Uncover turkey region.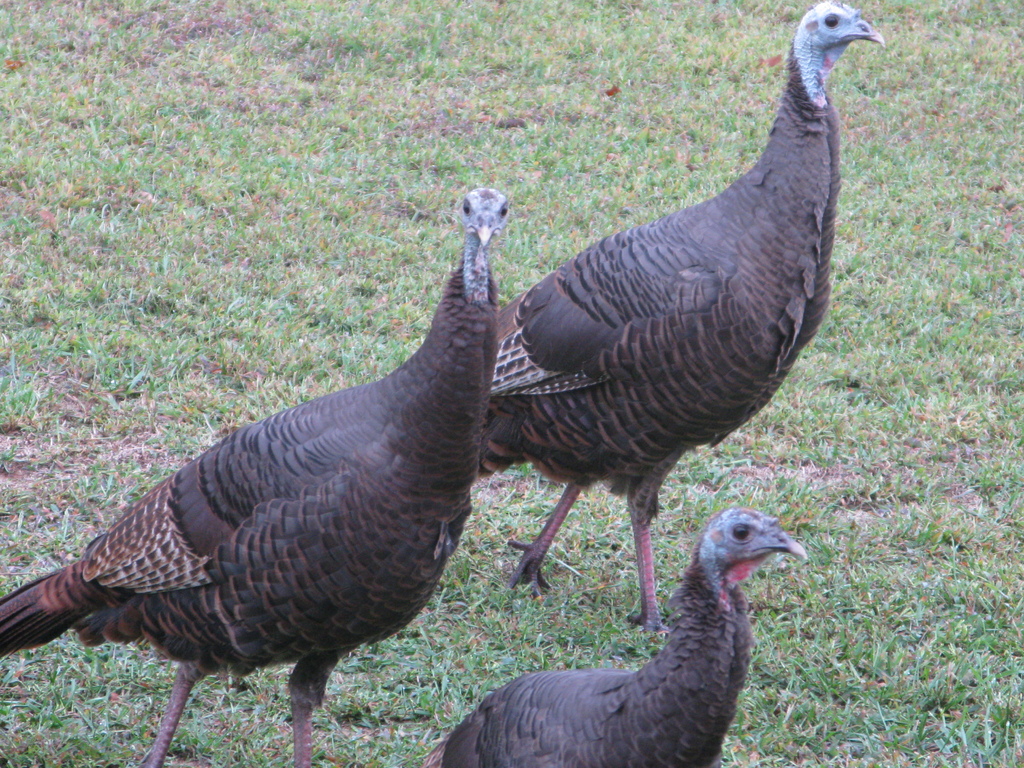
Uncovered: bbox=(470, 0, 886, 644).
